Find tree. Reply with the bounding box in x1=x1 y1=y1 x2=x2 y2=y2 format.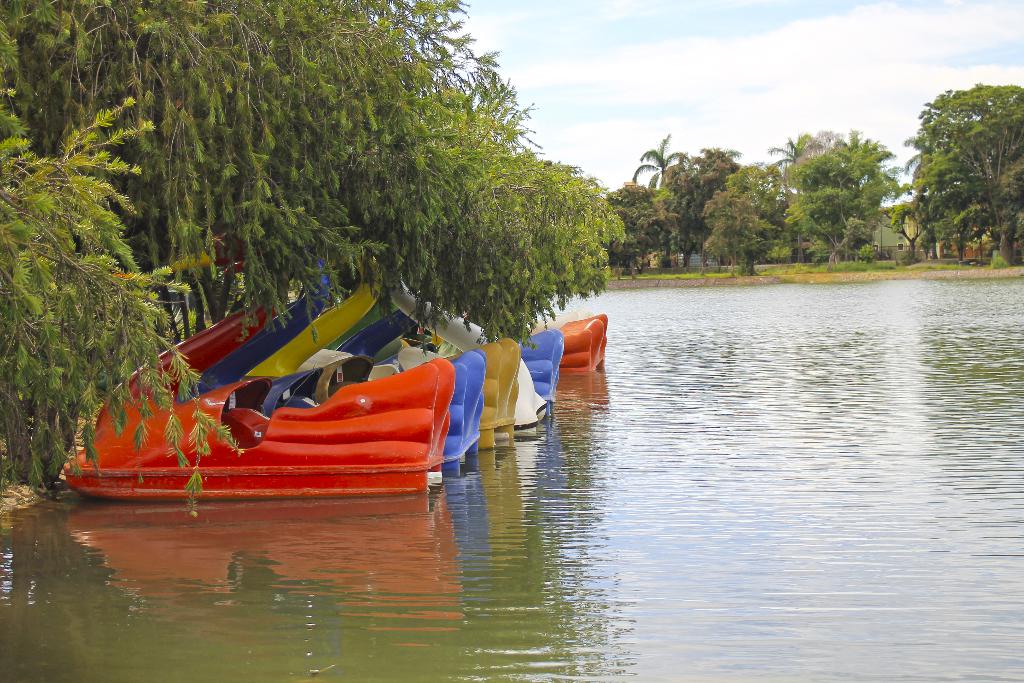
x1=665 y1=138 x2=740 y2=263.
